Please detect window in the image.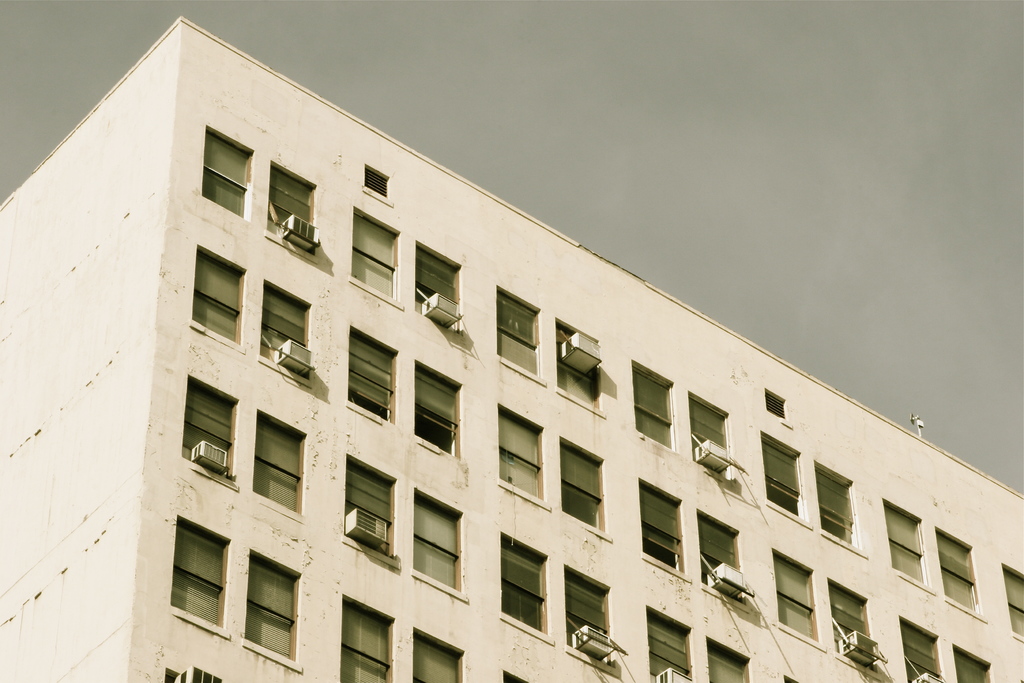
(x1=340, y1=452, x2=397, y2=556).
